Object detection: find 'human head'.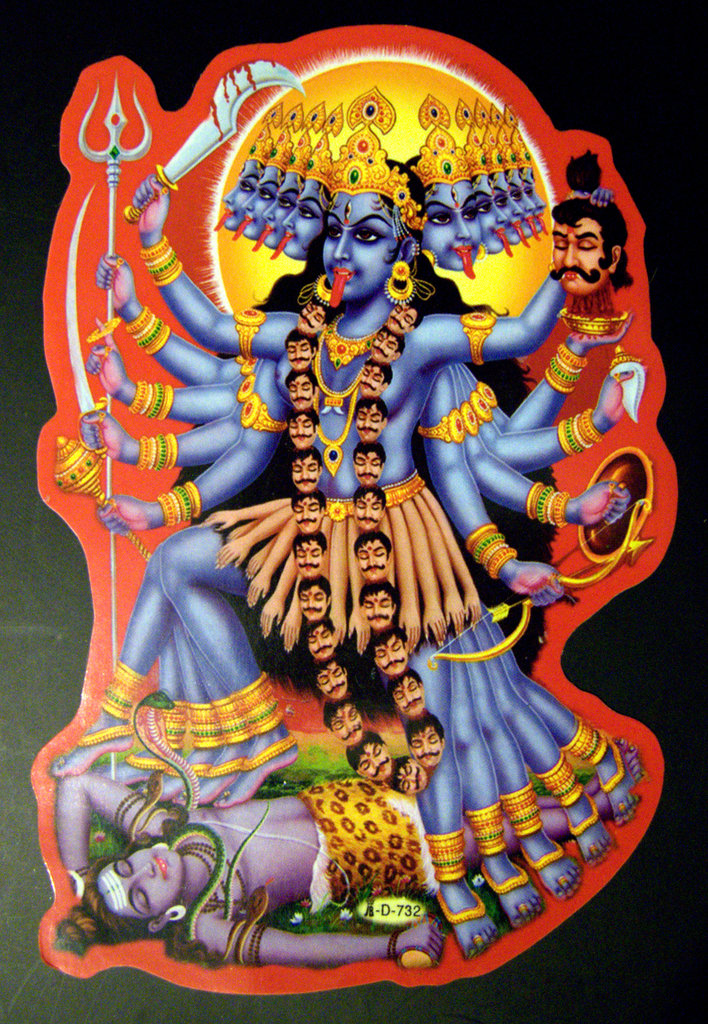
(left=287, top=447, right=322, bottom=492).
